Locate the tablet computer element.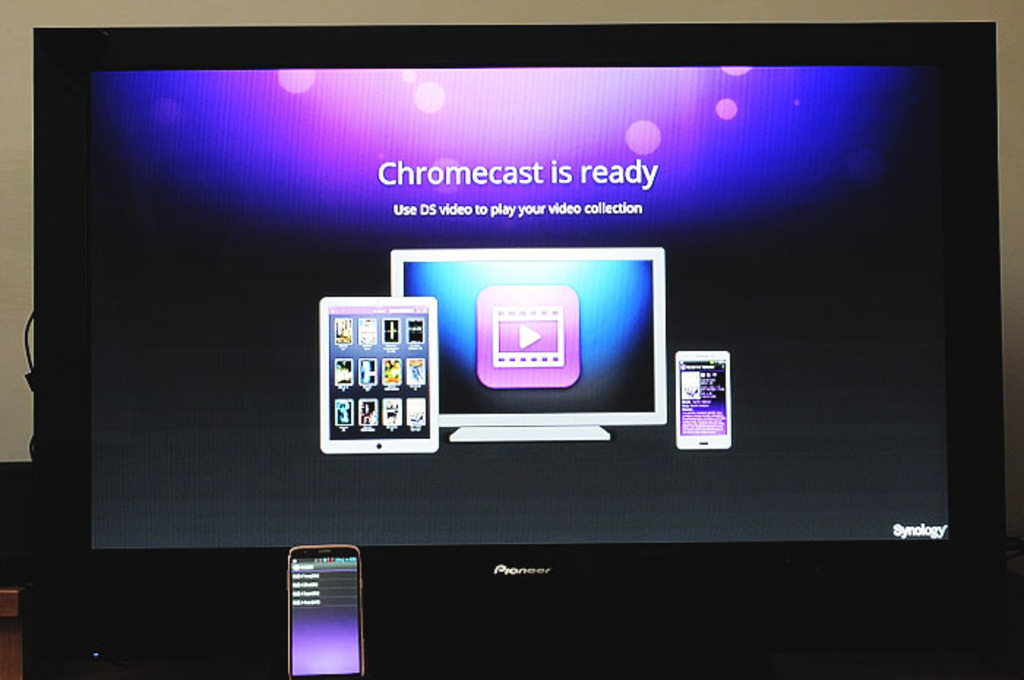
Element bbox: rect(320, 297, 437, 455).
